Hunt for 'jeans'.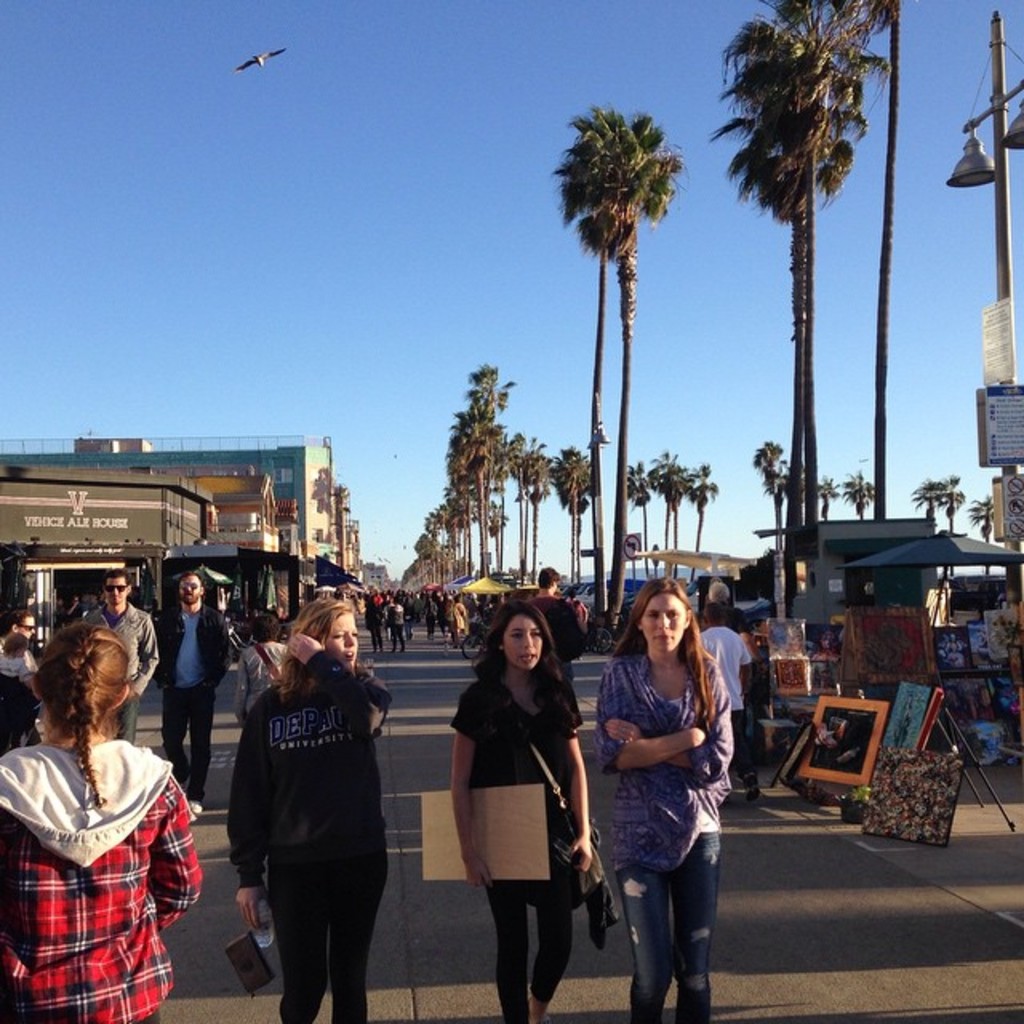
Hunted down at (0,710,38,757).
